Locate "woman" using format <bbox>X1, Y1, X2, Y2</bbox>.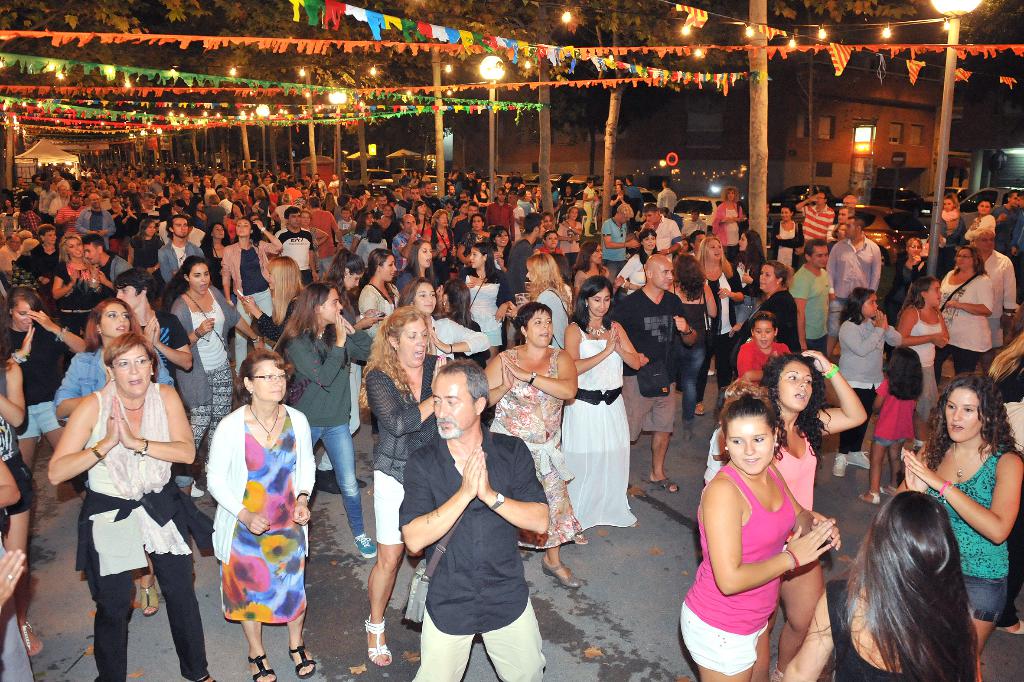
<bbox>488, 297, 582, 590</bbox>.
